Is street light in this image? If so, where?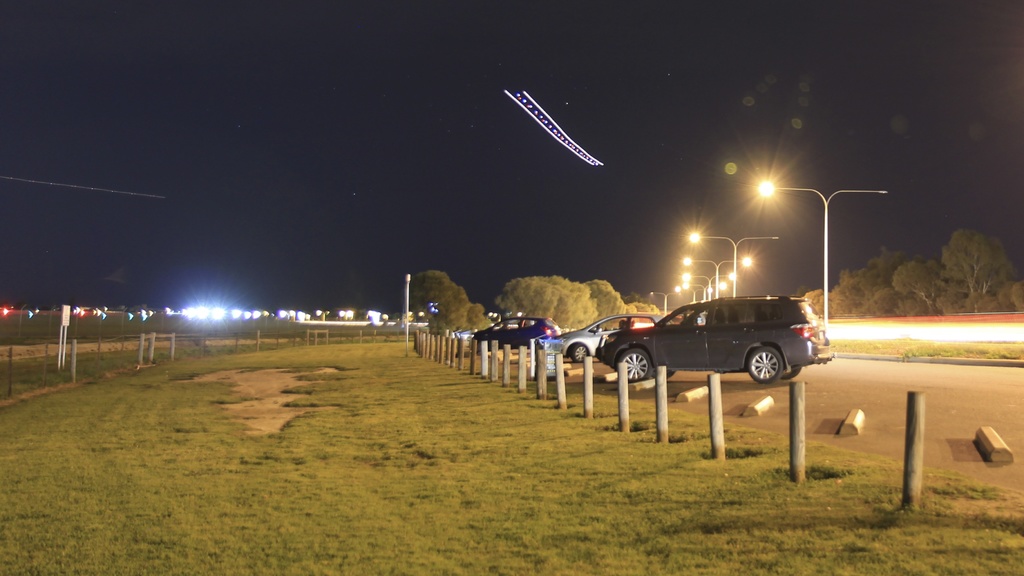
Yes, at (left=681, top=273, right=733, bottom=296).
